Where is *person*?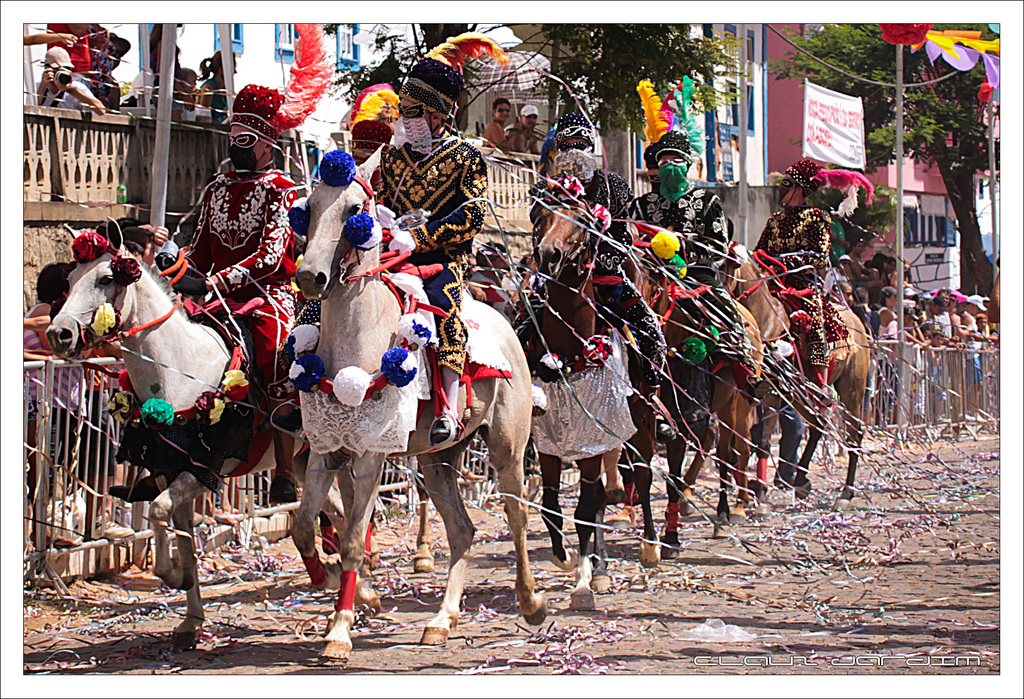
crop(948, 297, 976, 347).
